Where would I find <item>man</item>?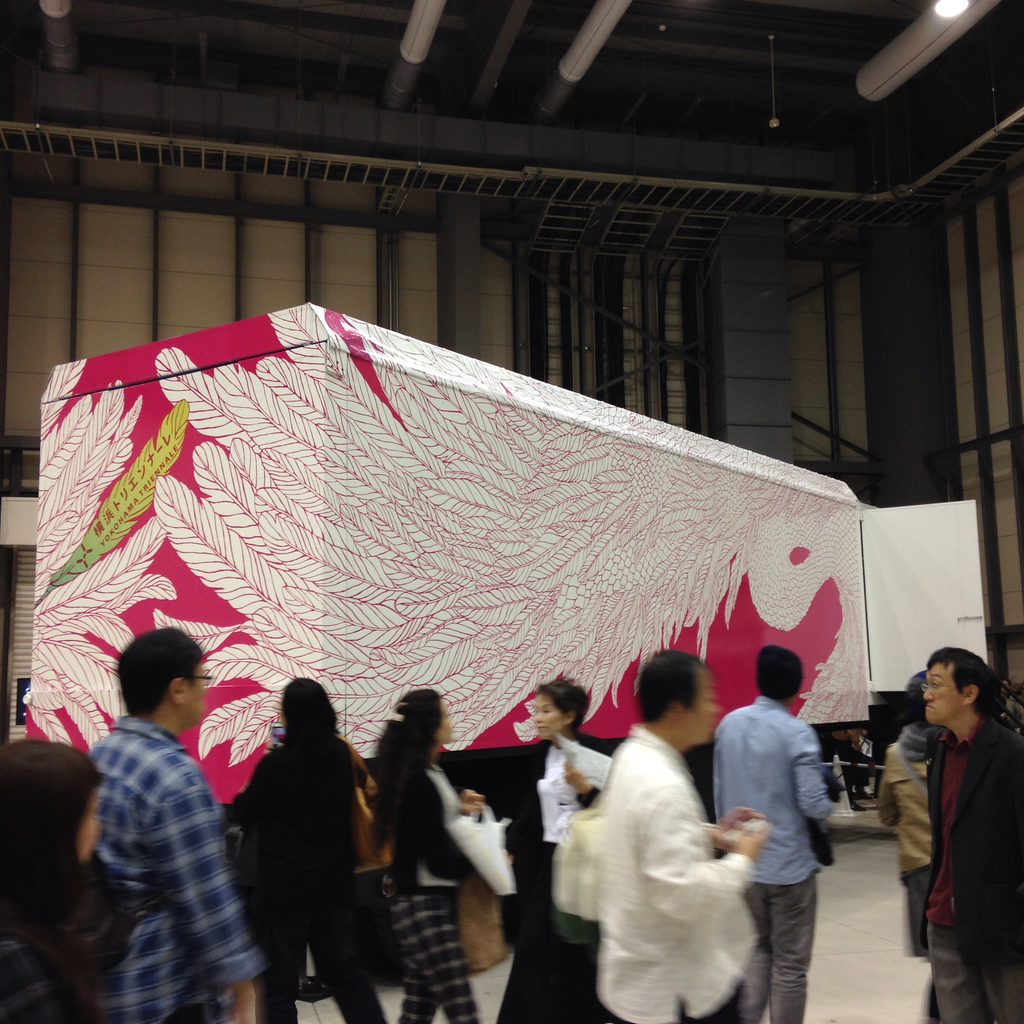
At Rect(917, 645, 1023, 1023).
